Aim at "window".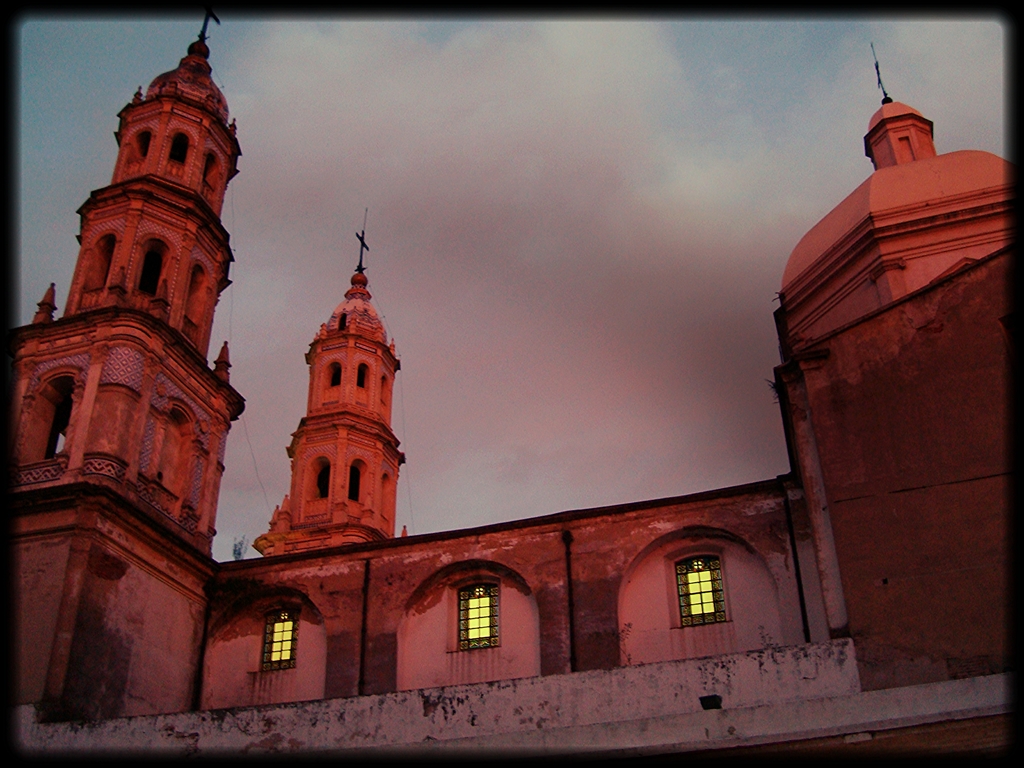
Aimed at (261,612,303,666).
